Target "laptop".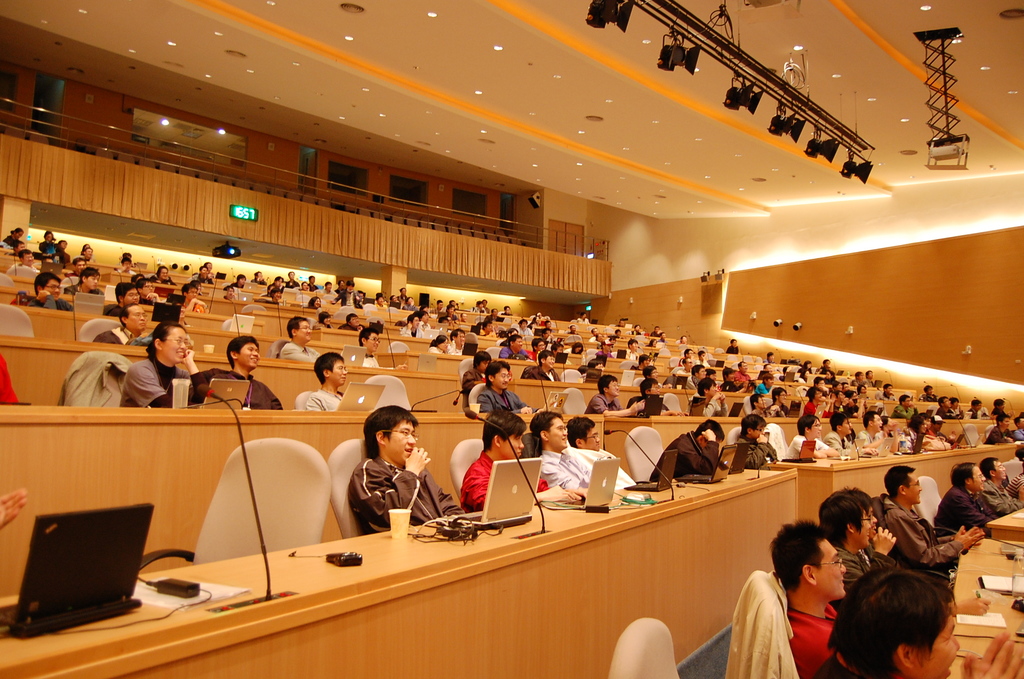
Target region: x1=622 y1=370 x2=636 y2=388.
